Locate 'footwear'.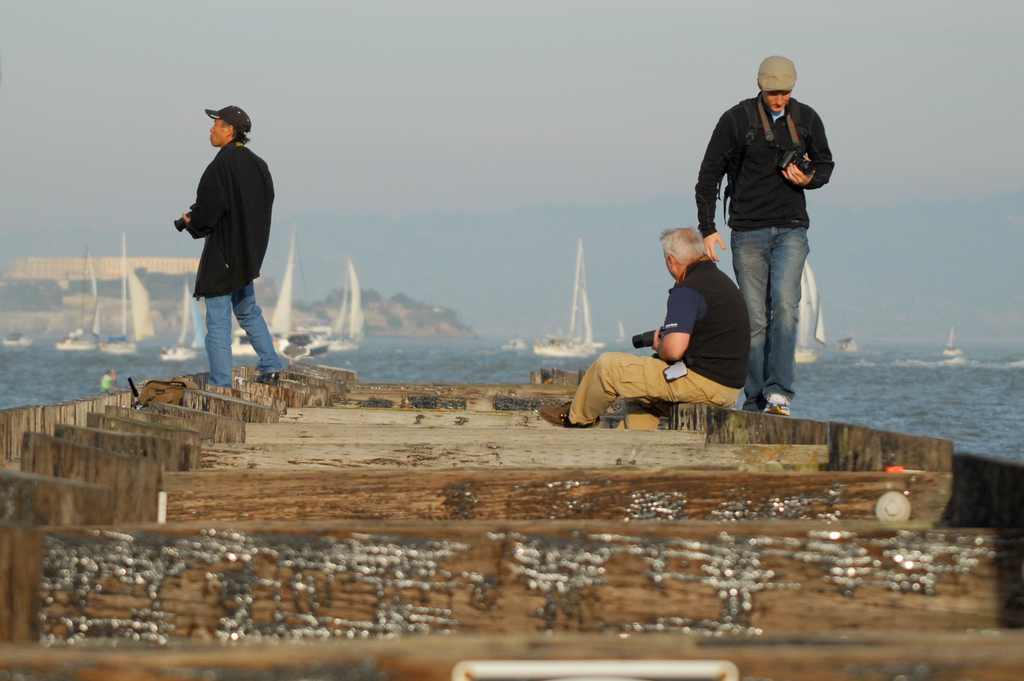
Bounding box: 536/403/601/429.
